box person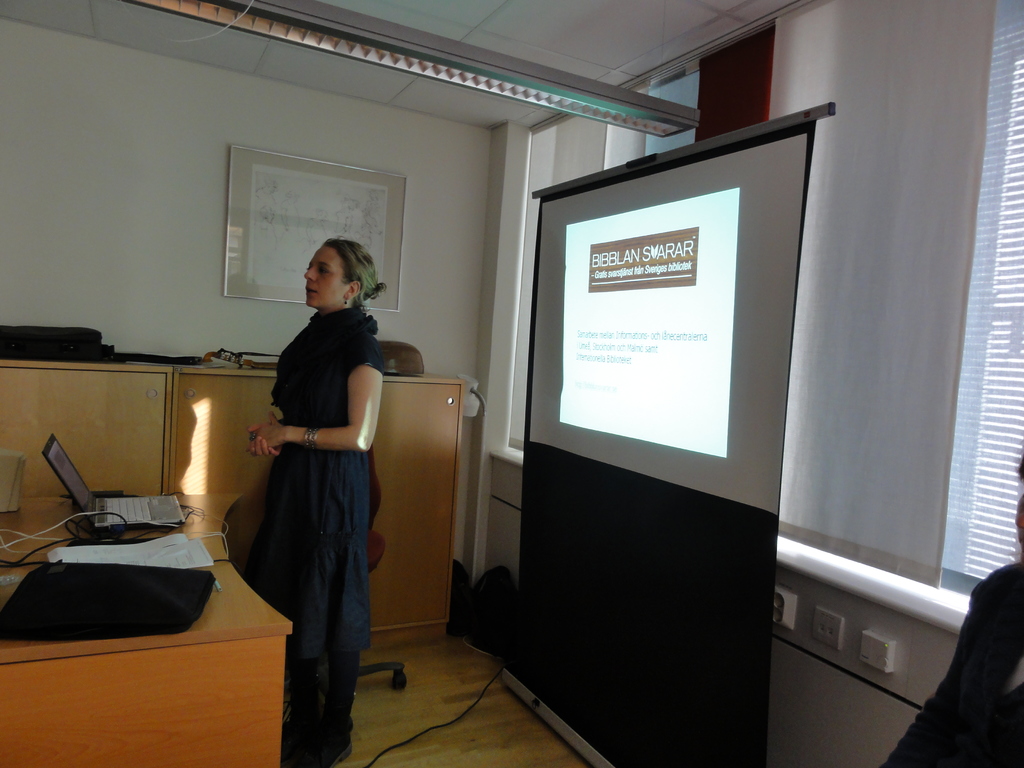
[left=246, top=224, right=384, bottom=767]
